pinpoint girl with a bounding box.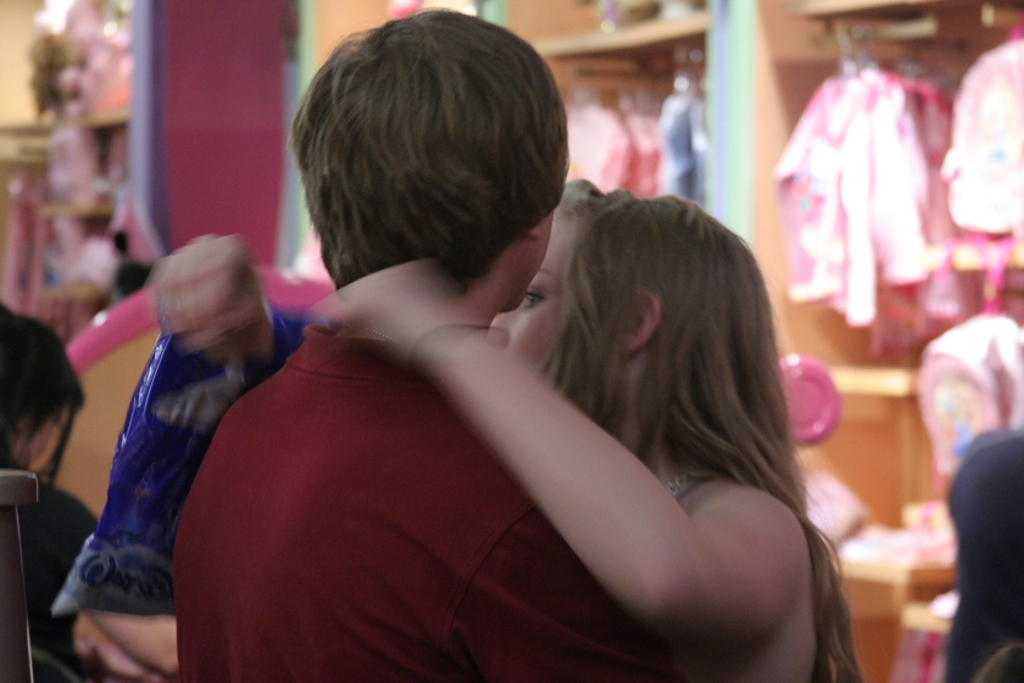
select_region(304, 179, 862, 682).
